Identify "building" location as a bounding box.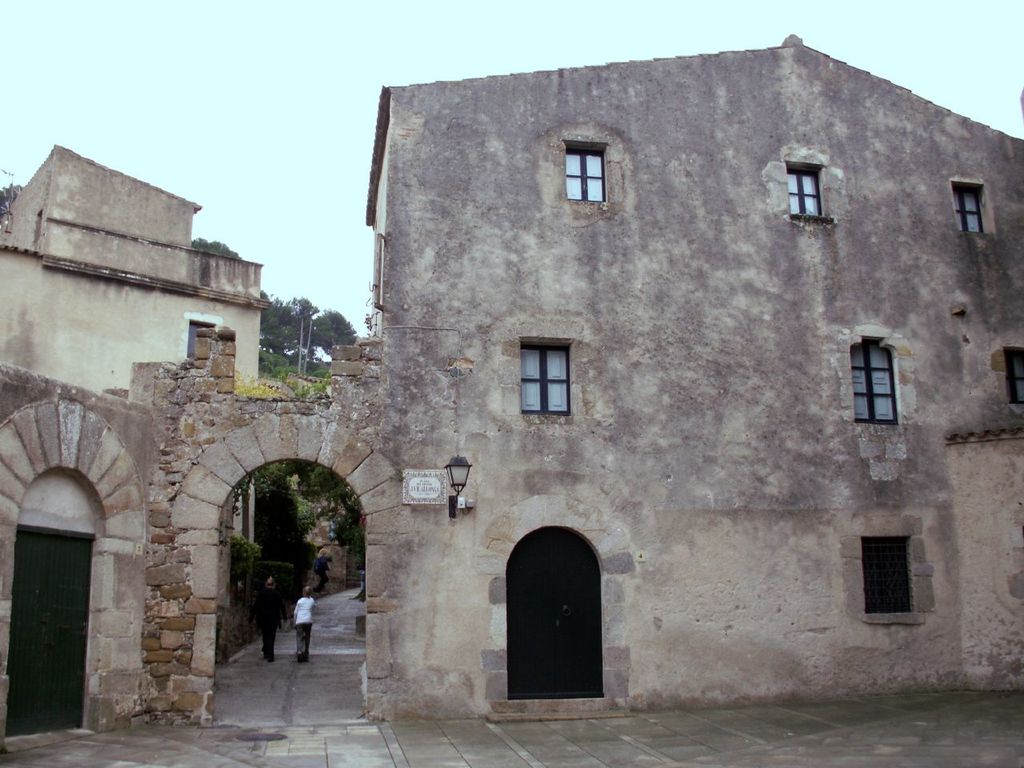
[362, 26, 1023, 720].
